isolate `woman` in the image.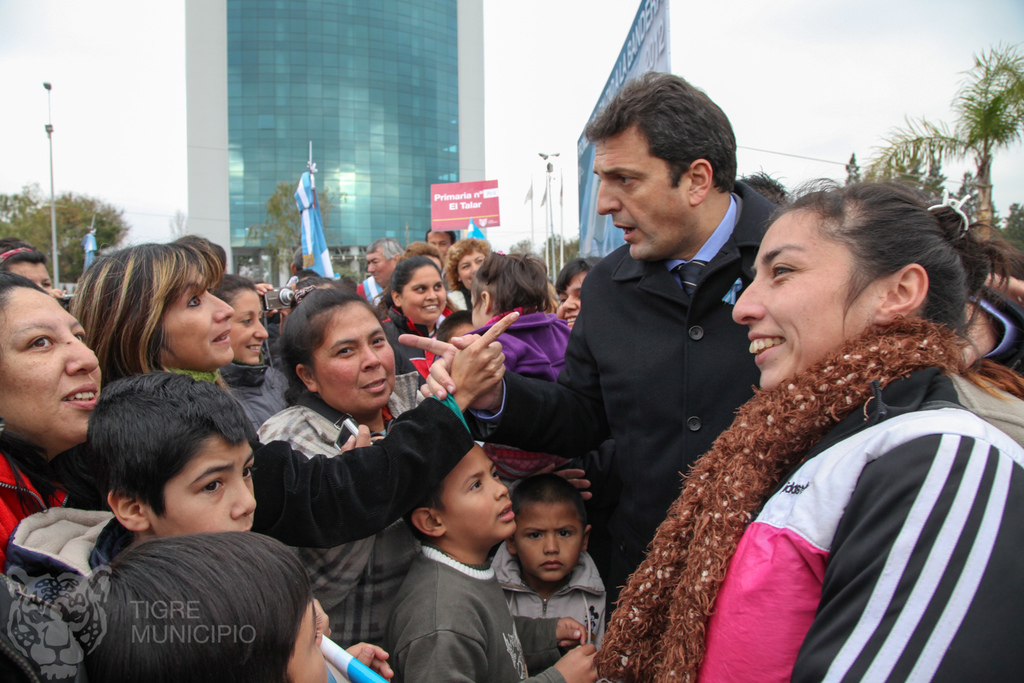
Isolated region: detection(444, 238, 497, 317).
